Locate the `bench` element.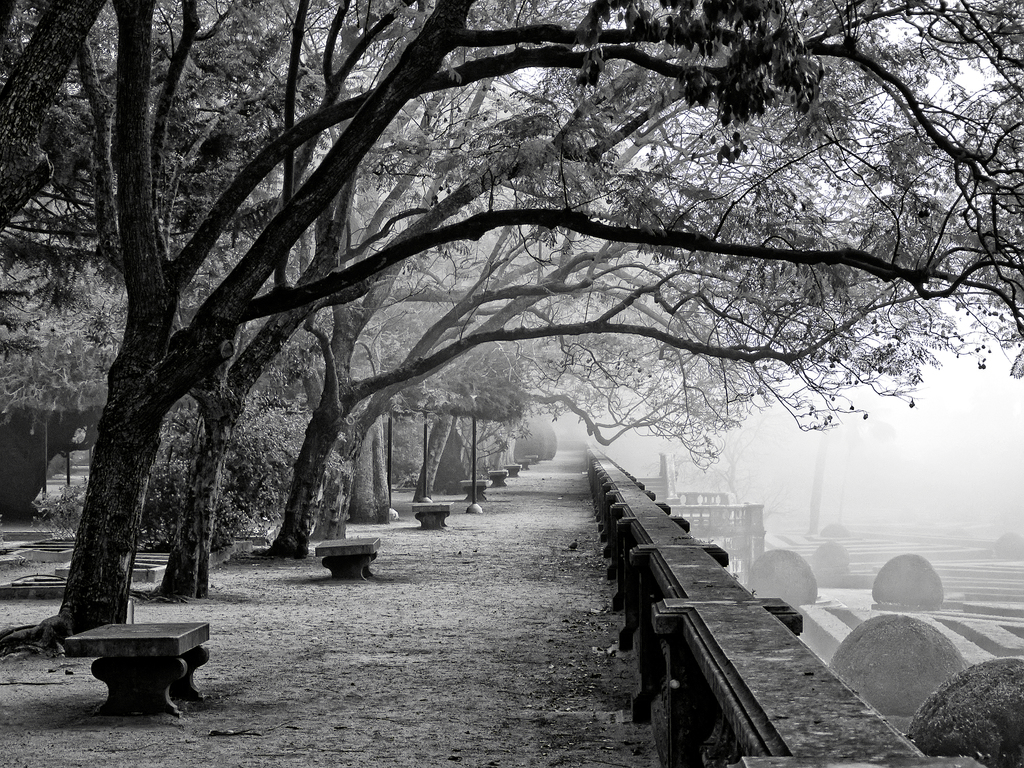
Element bbox: rect(517, 456, 529, 468).
